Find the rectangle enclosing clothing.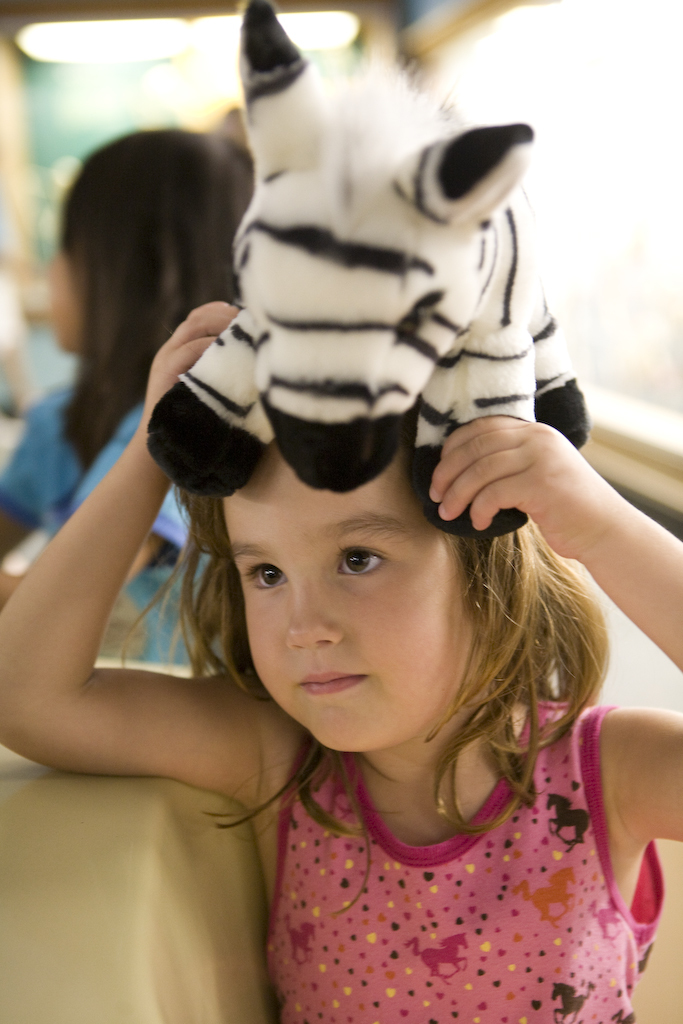
detection(1, 380, 208, 674).
